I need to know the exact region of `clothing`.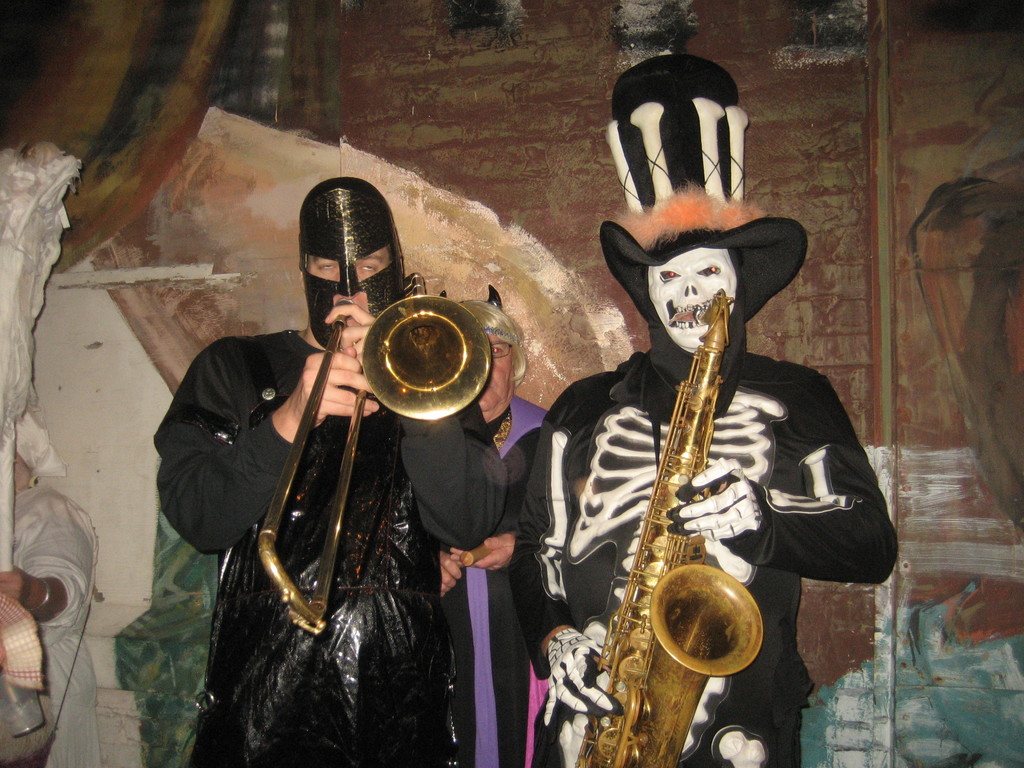
Region: 507,346,904,767.
